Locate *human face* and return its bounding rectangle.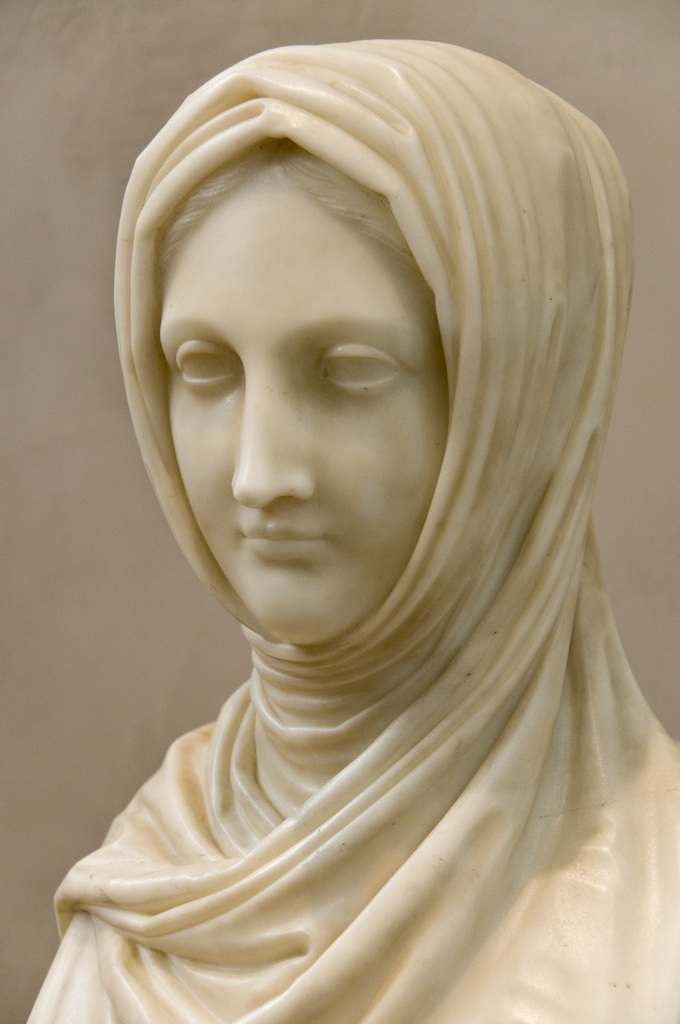
158, 159, 453, 644.
